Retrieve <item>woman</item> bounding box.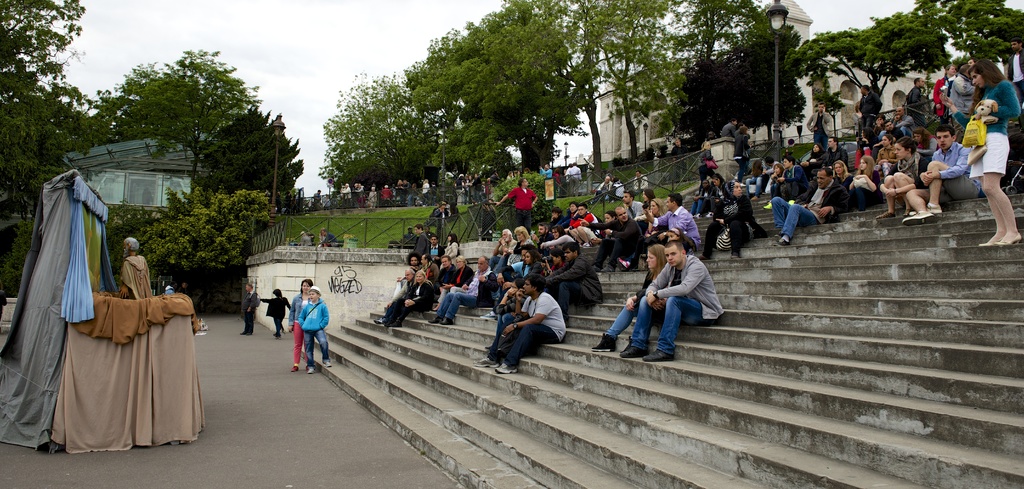
Bounding box: 444/231/458/255.
